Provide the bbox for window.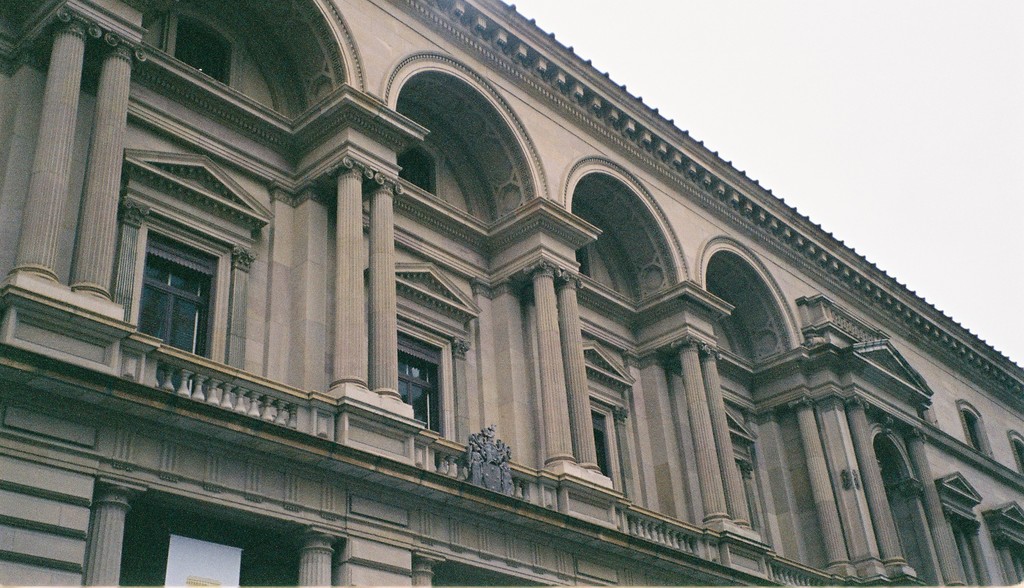
(left=740, top=457, right=757, bottom=530).
